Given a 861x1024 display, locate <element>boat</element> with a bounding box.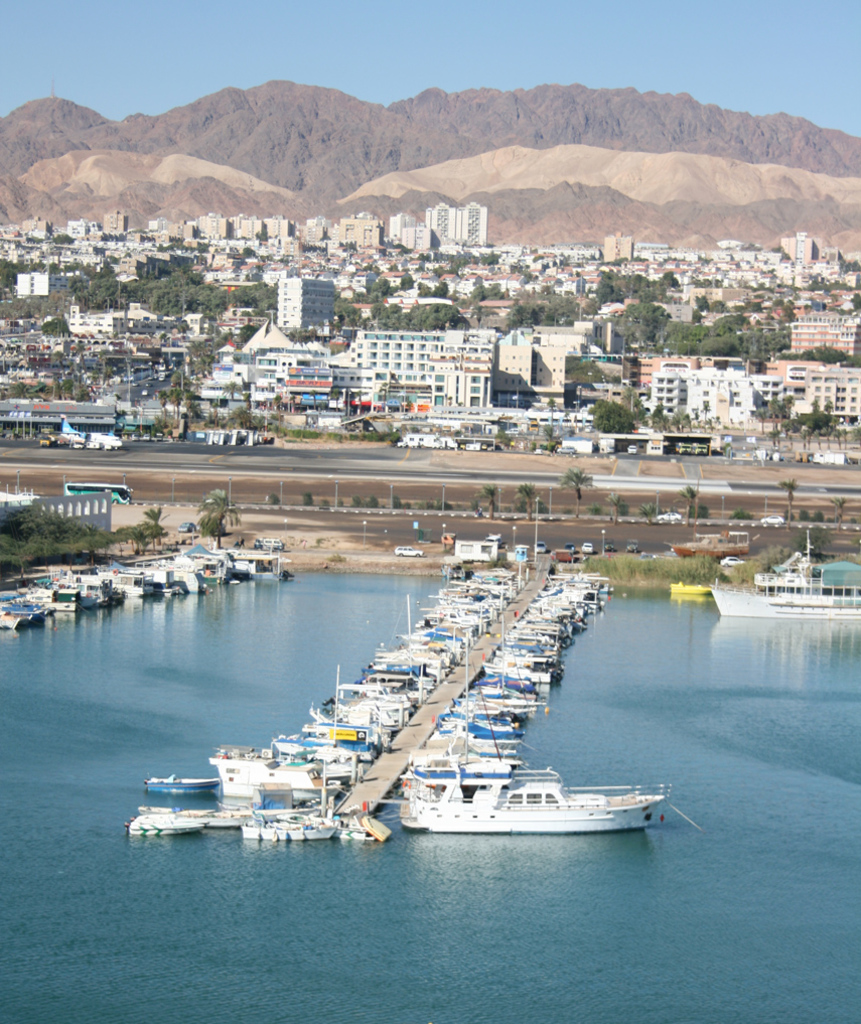
Located: (703,533,860,616).
